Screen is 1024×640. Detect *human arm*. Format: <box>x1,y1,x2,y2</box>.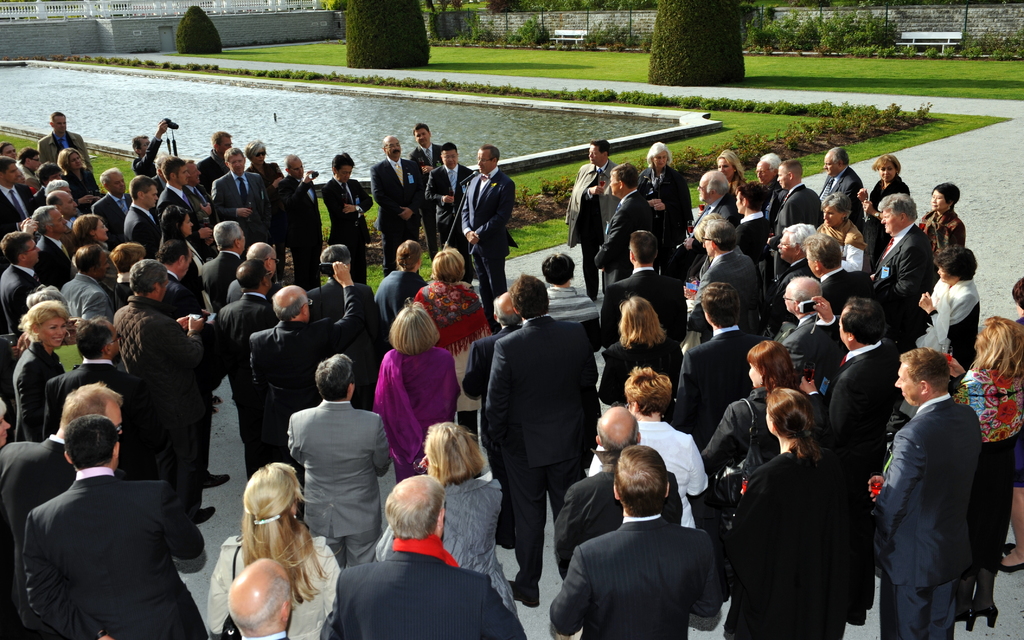
<box>370,161,414,221</box>.
